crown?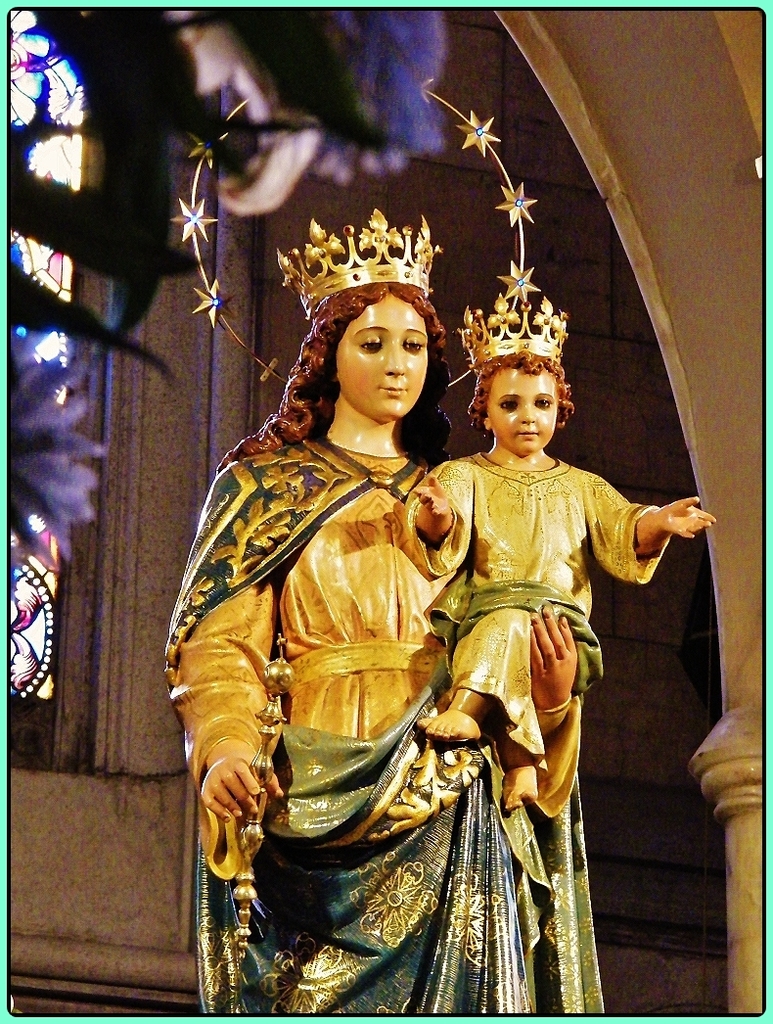
pyautogui.locateOnScreen(169, 96, 536, 390)
